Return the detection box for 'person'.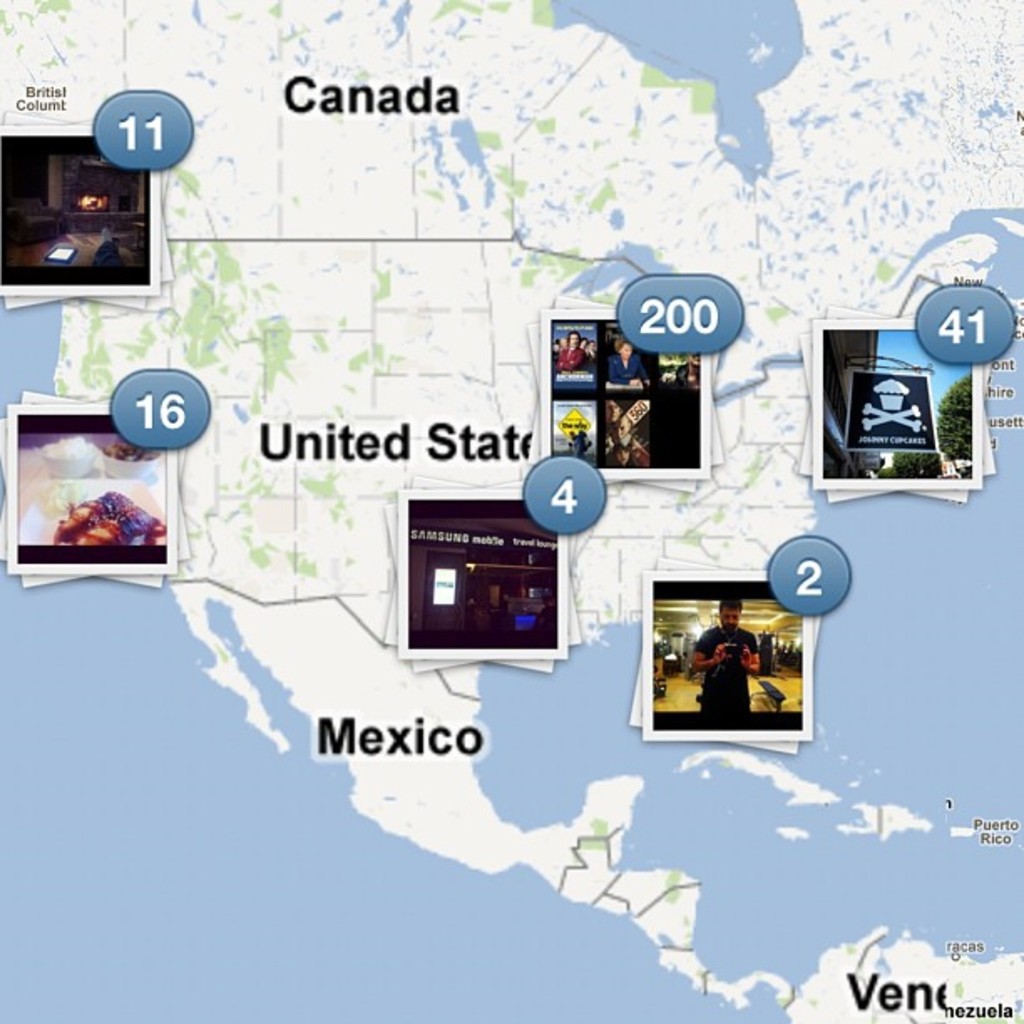
(689, 596, 766, 711).
